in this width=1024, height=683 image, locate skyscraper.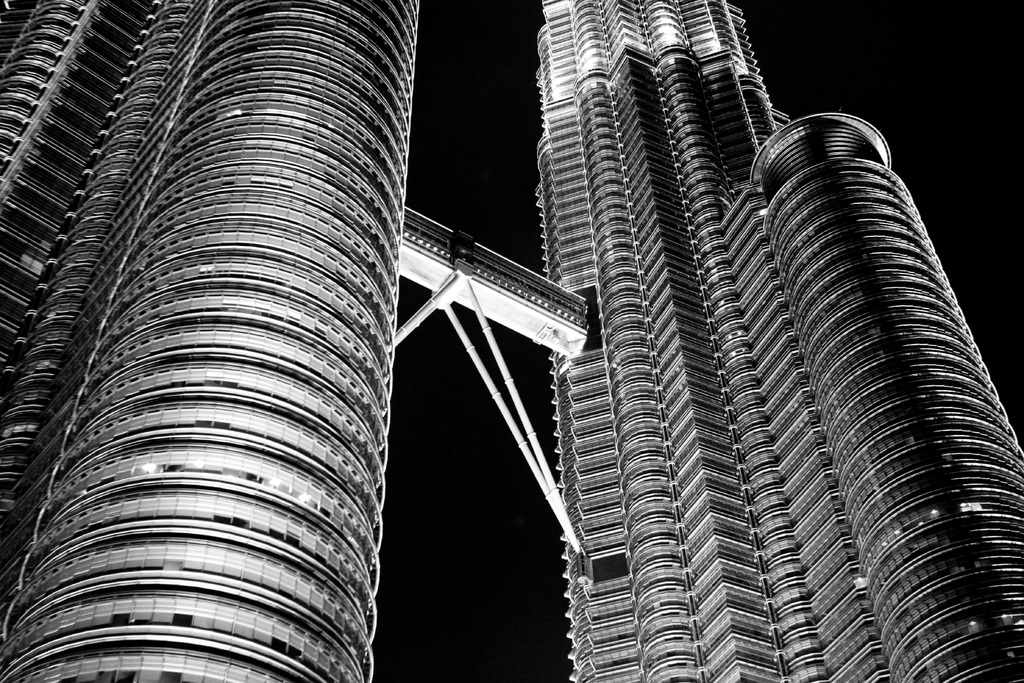
Bounding box: 0 0 424 682.
